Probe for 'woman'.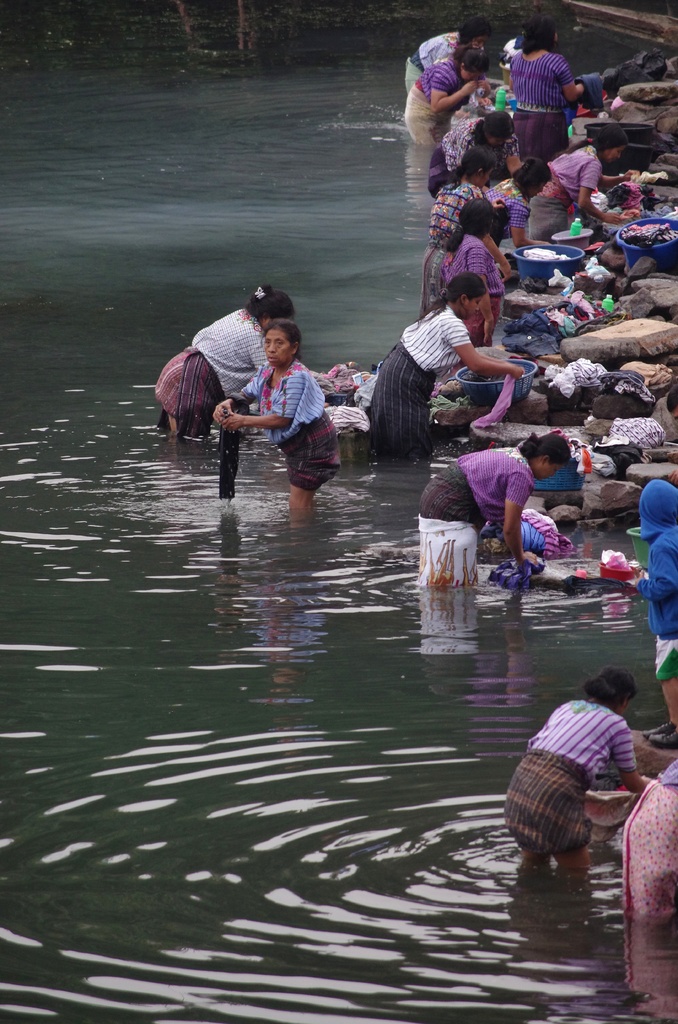
Probe result: x1=153 y1=284 x2=293 y2=438.
